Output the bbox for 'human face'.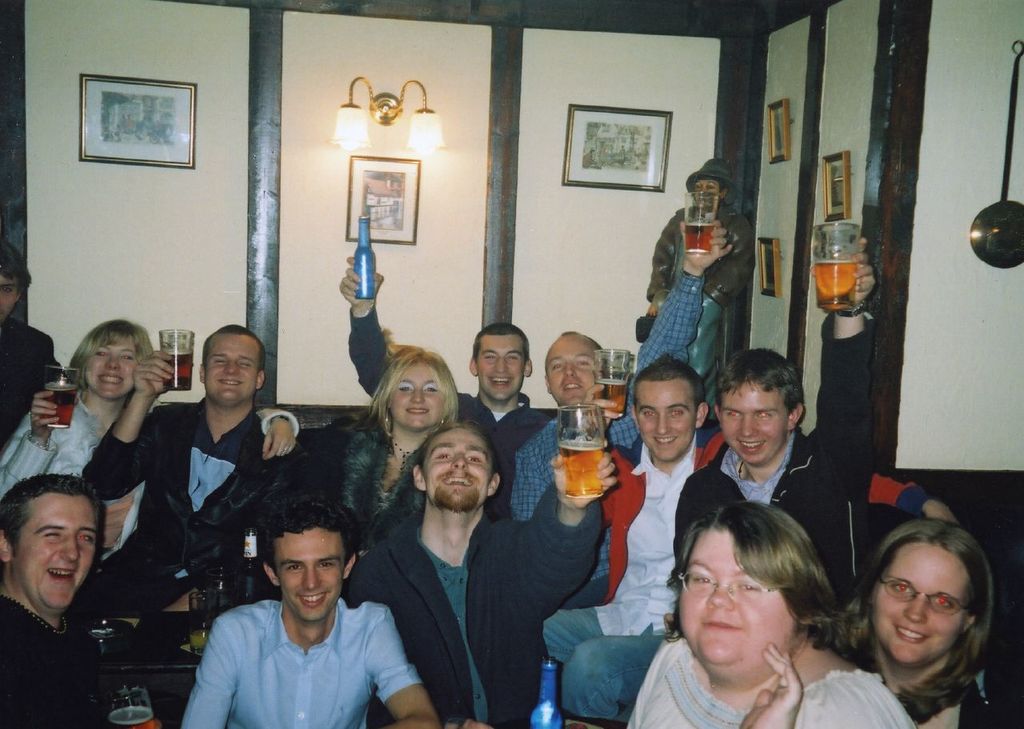
<box>542,330,599,406</box>.
